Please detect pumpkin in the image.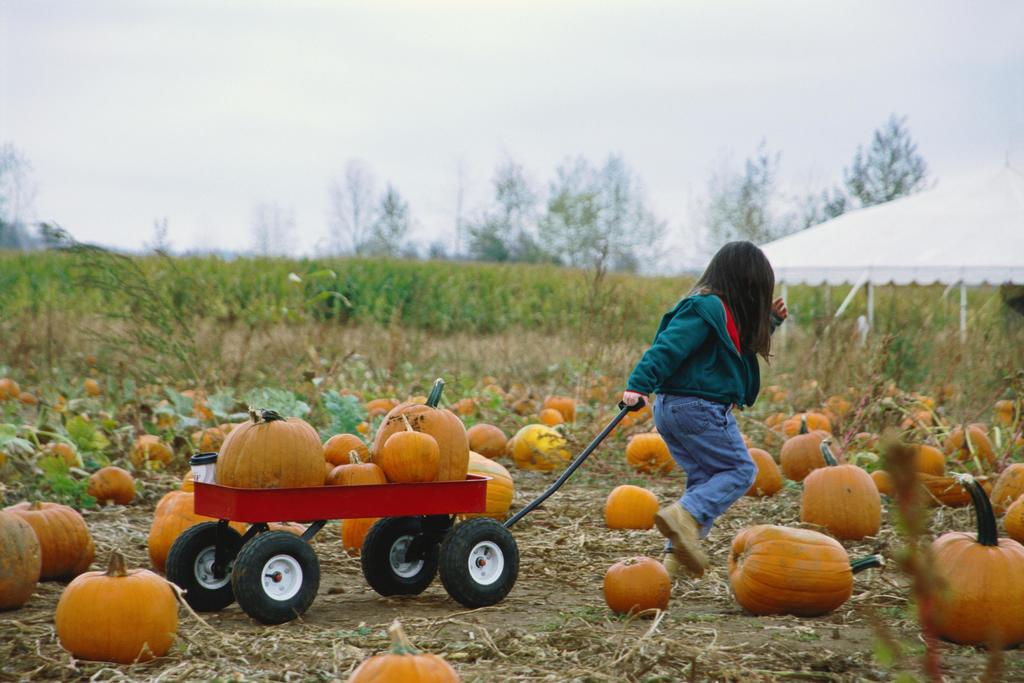
x1=918, y1=473, x2=1023, y2=655.
